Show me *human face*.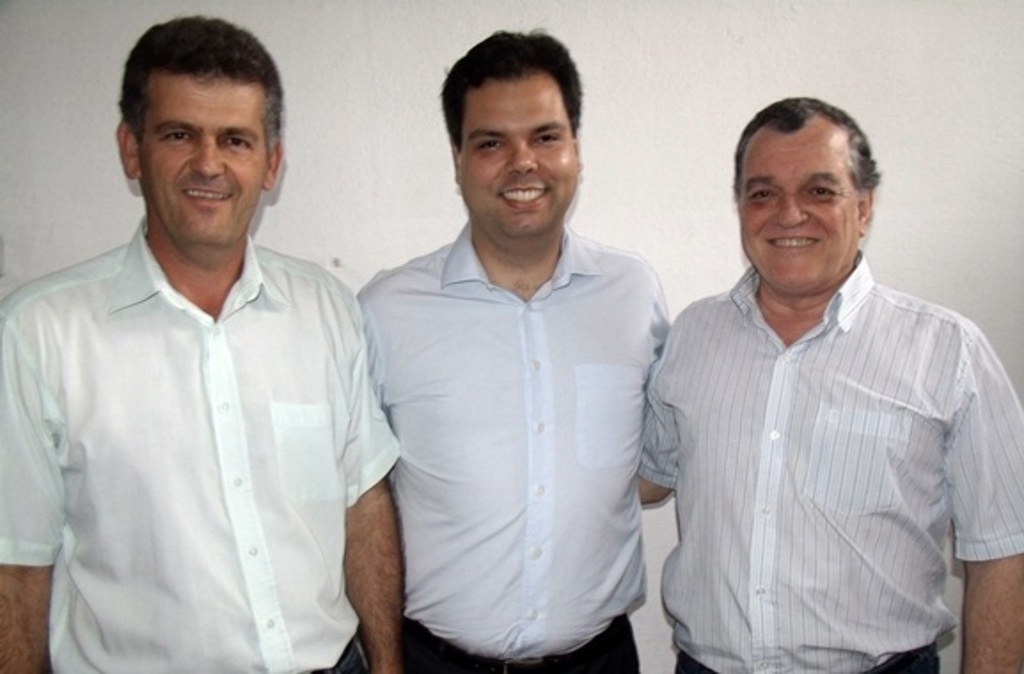
*human face* is here: [left=736, top=121, right=878, bottom=280].
